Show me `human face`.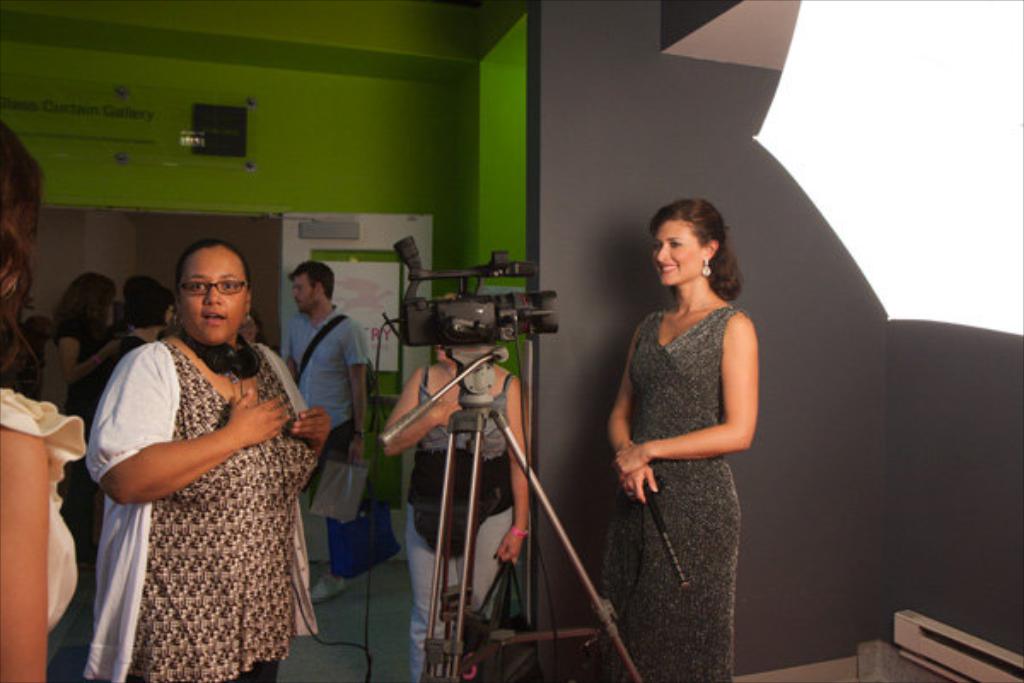
`human face` is here: BBox(292, 273, 312, 309).
